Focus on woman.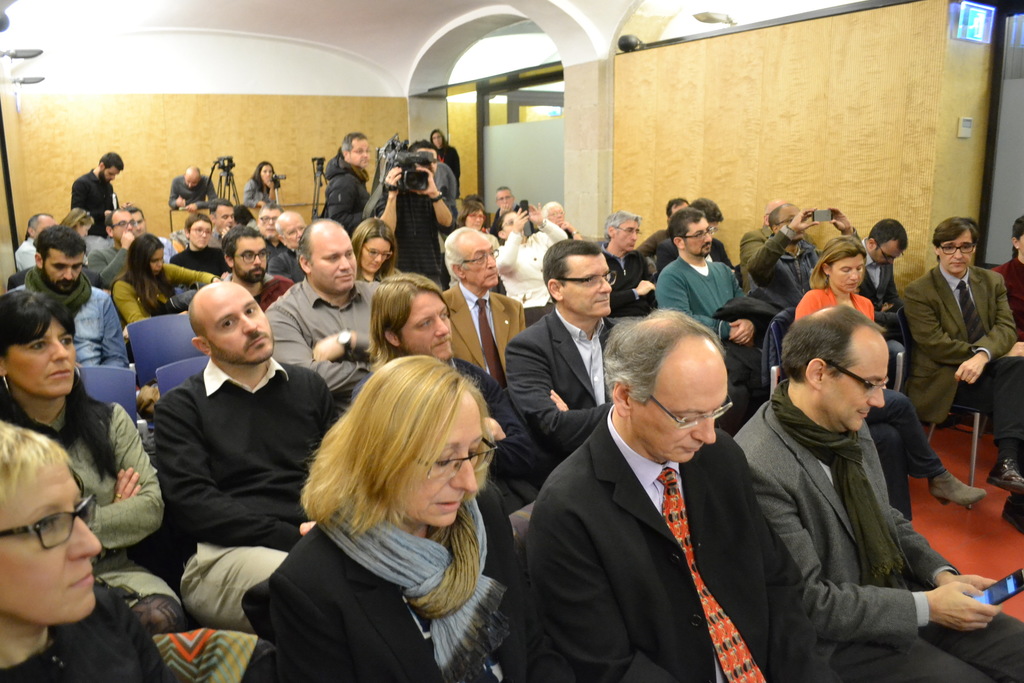
Focused at x1=495 y1=201 x2=568 y2=328.
